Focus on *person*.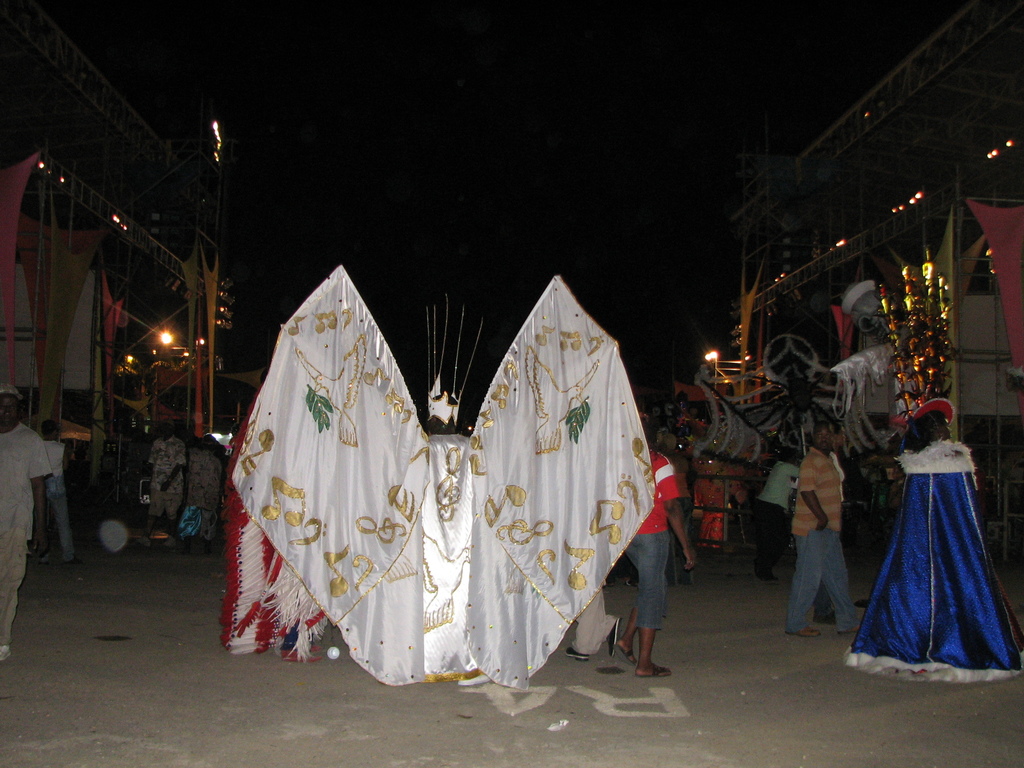
Focused at select_region(0, 381, 51, 659).
